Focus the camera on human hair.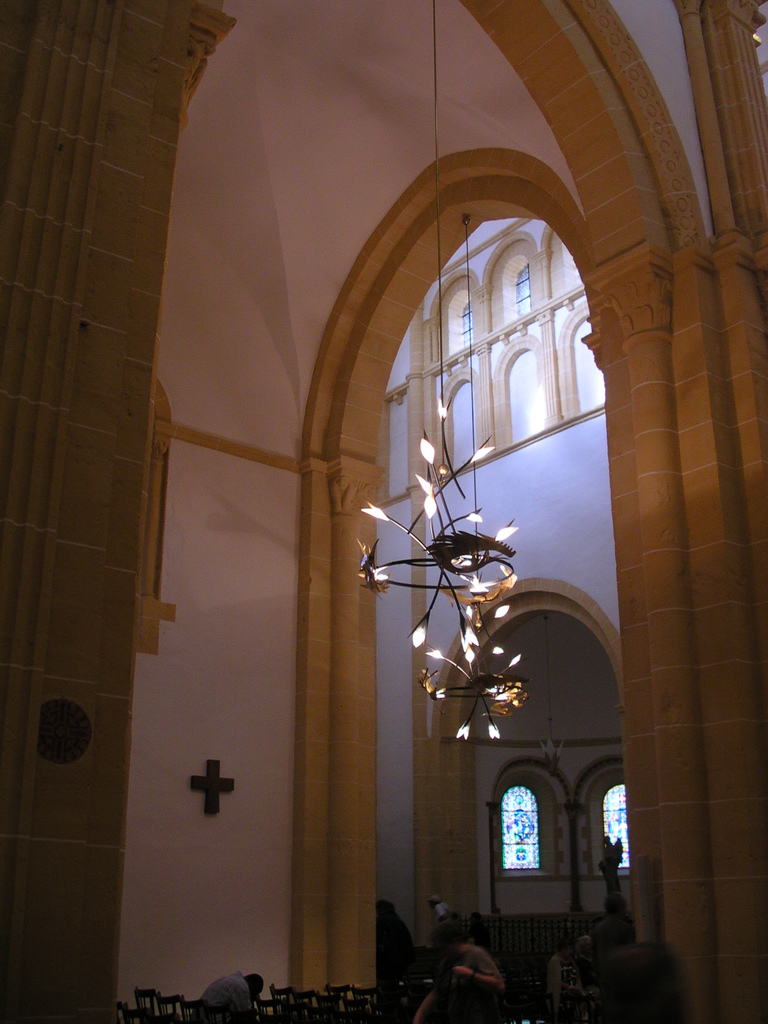
Focus region: [426, 924, 468, 943].
